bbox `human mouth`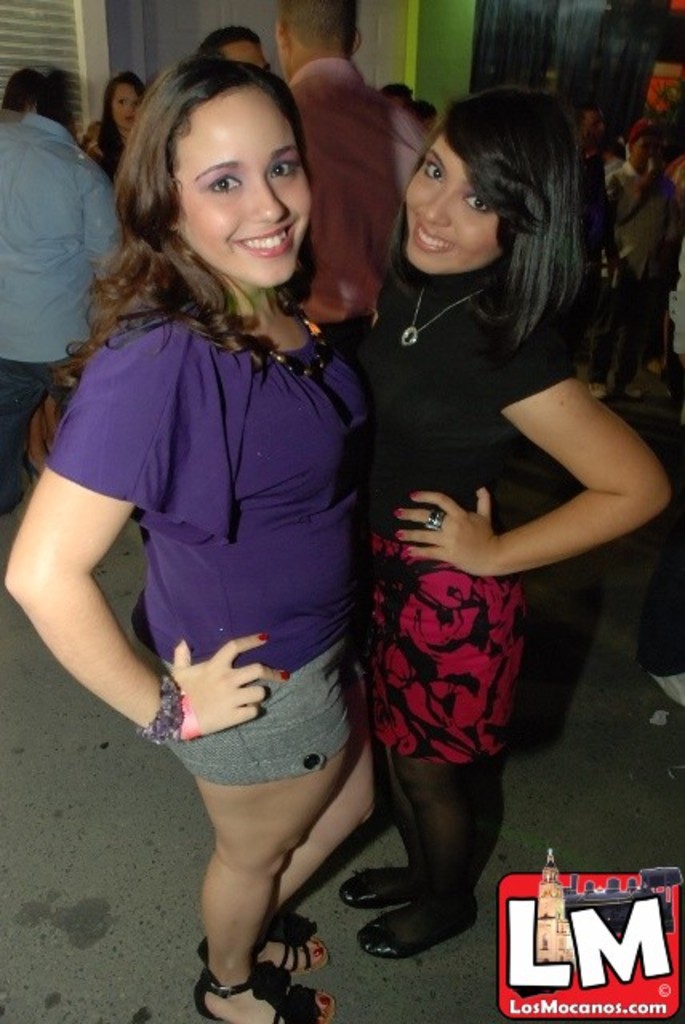
<box>235,224,294,261</box>
